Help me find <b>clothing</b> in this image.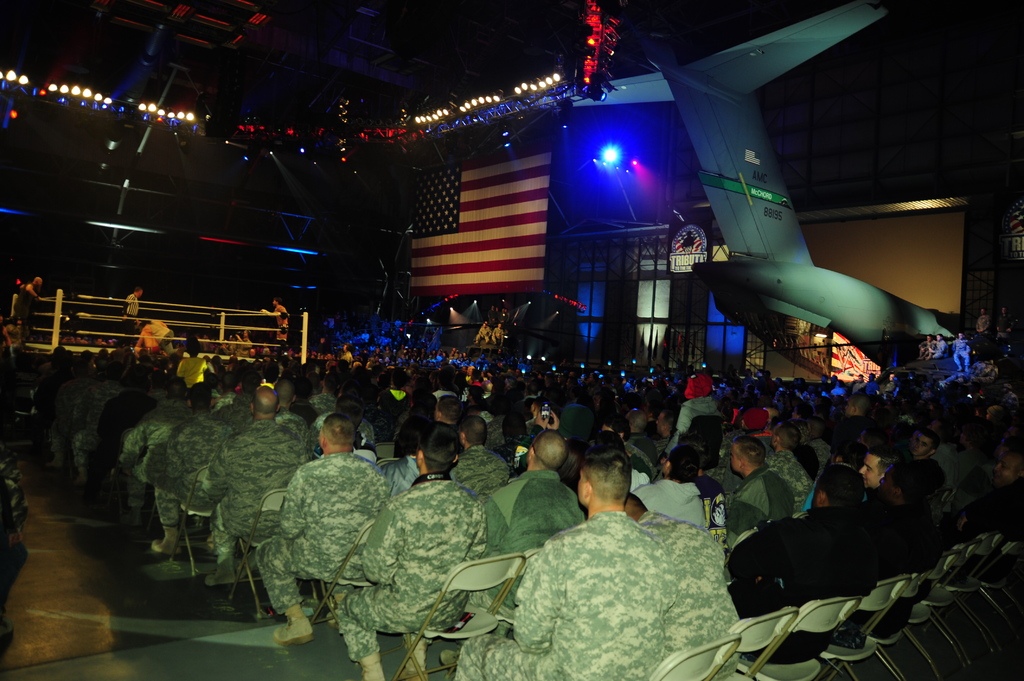
Found it: {"x1": 154, "y1": 413, "x2": 232, "y2": 529}.
